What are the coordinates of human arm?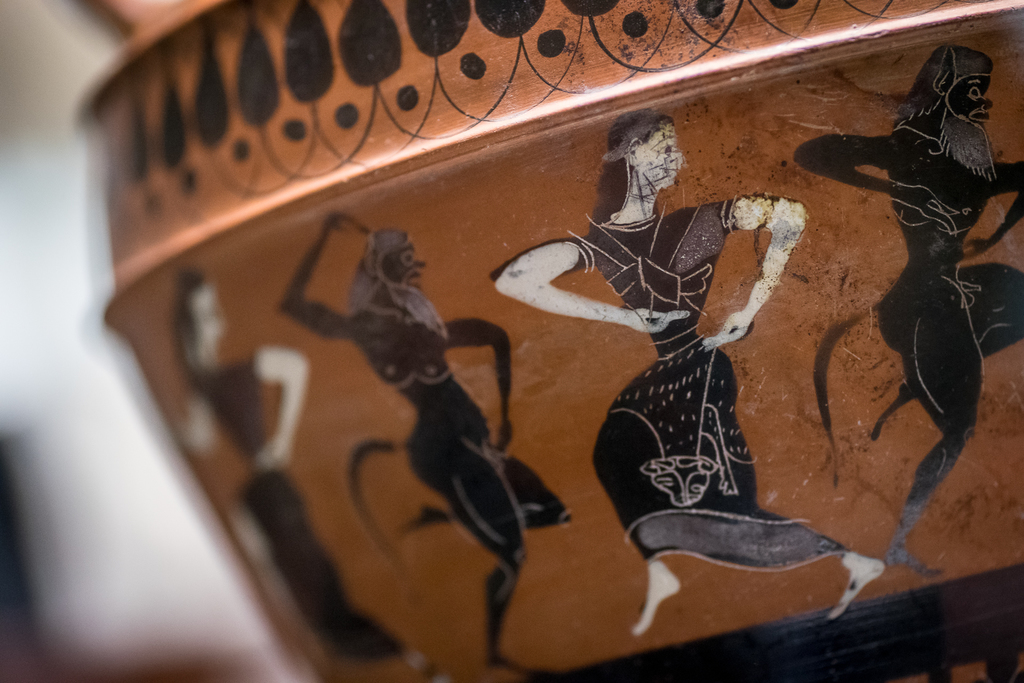
Rect(241, 343, 316, 476).
